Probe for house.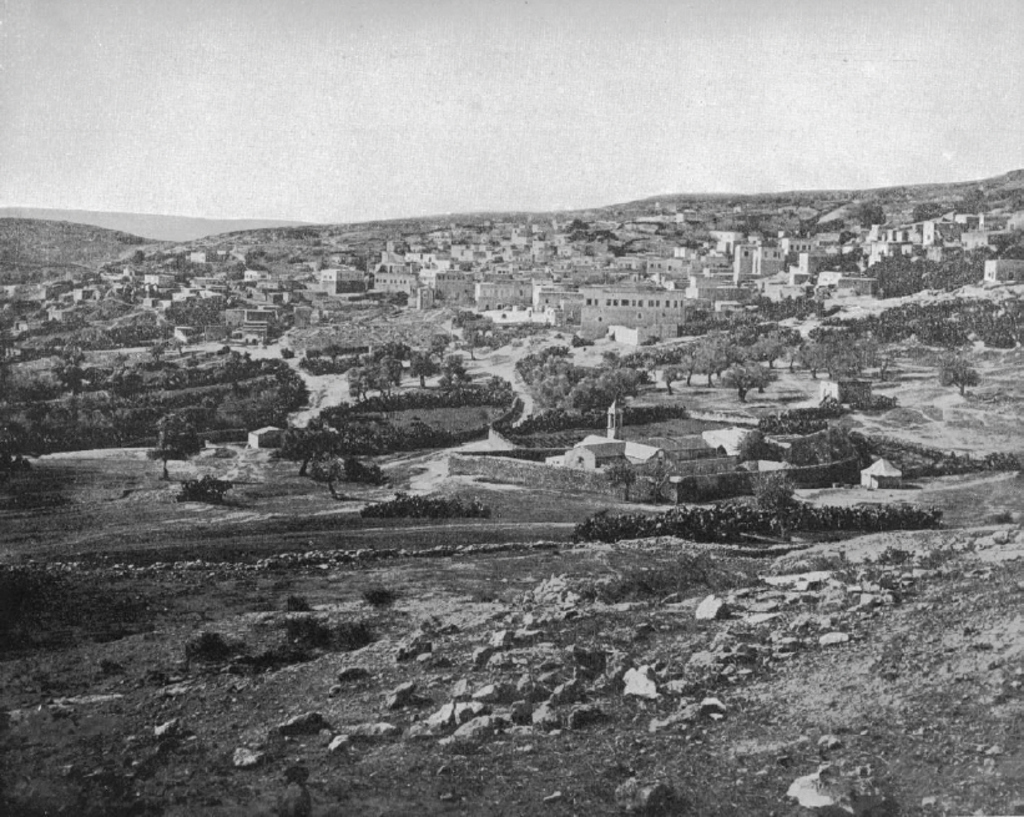
Probe result: 244/271/272/281.
